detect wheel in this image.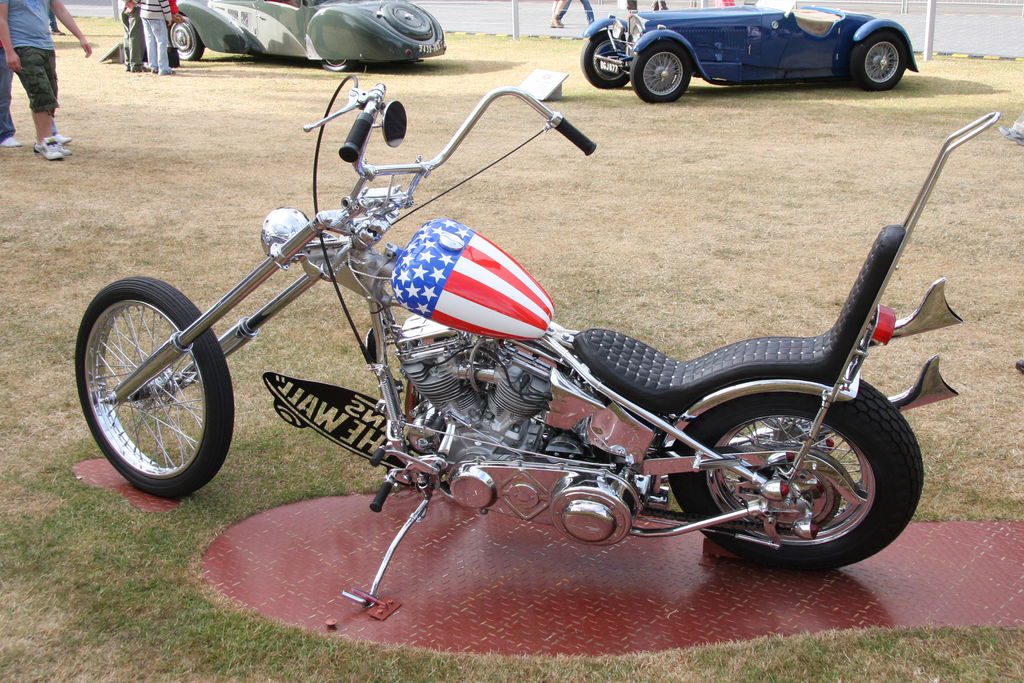
Detection: <bbox>169, 17, 205, 61</bbox>.
